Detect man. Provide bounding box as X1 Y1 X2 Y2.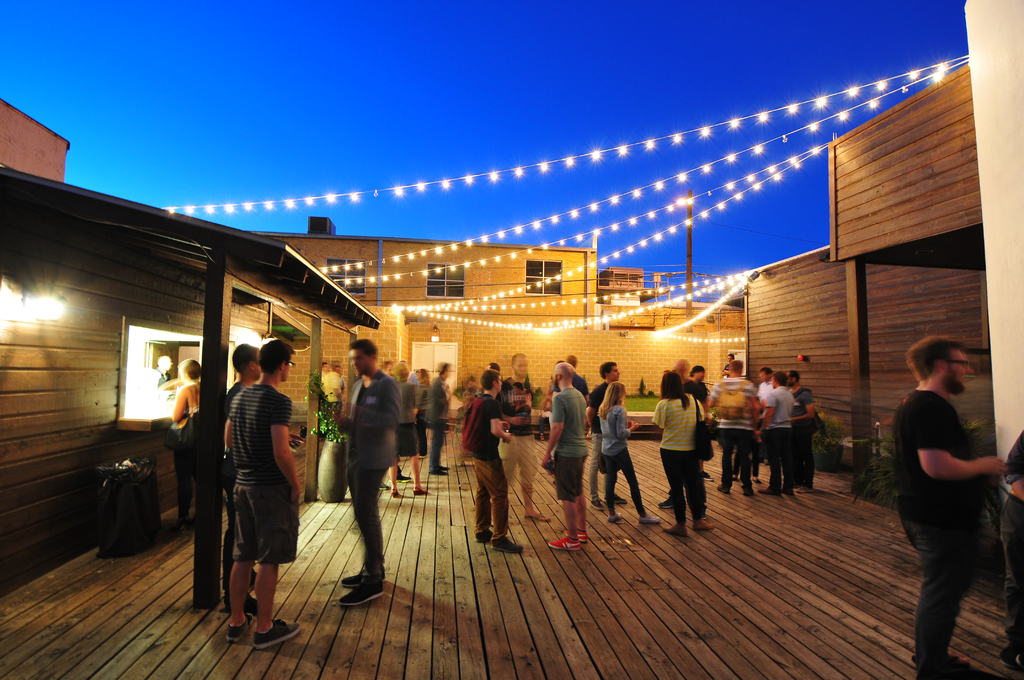
426 363 463 482.
